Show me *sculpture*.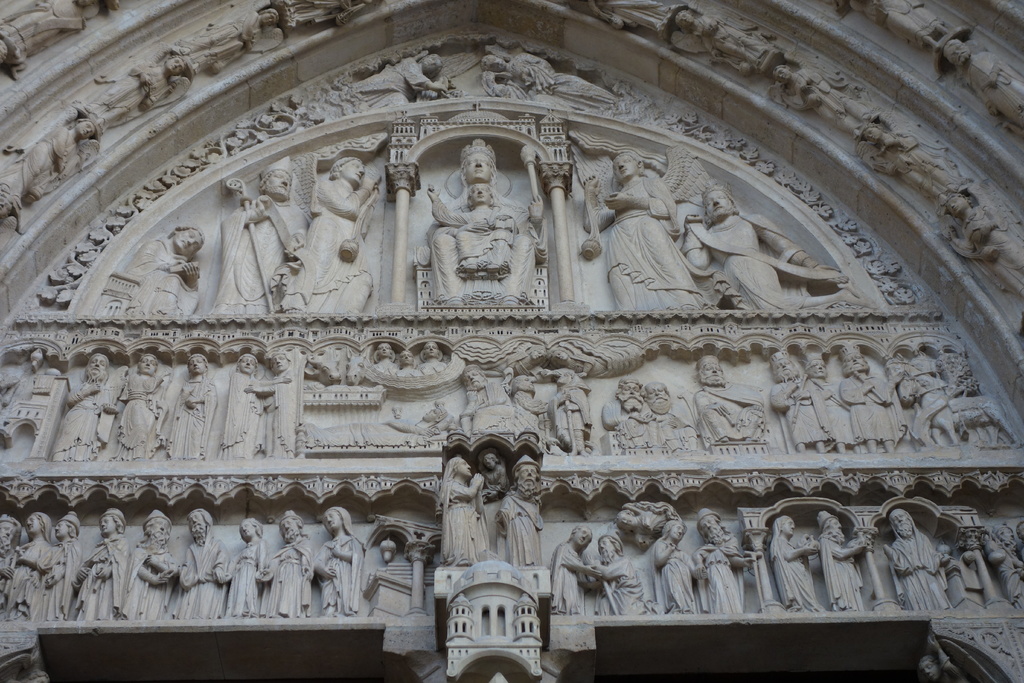
*sculpture* is here: (851,113,962,217).
